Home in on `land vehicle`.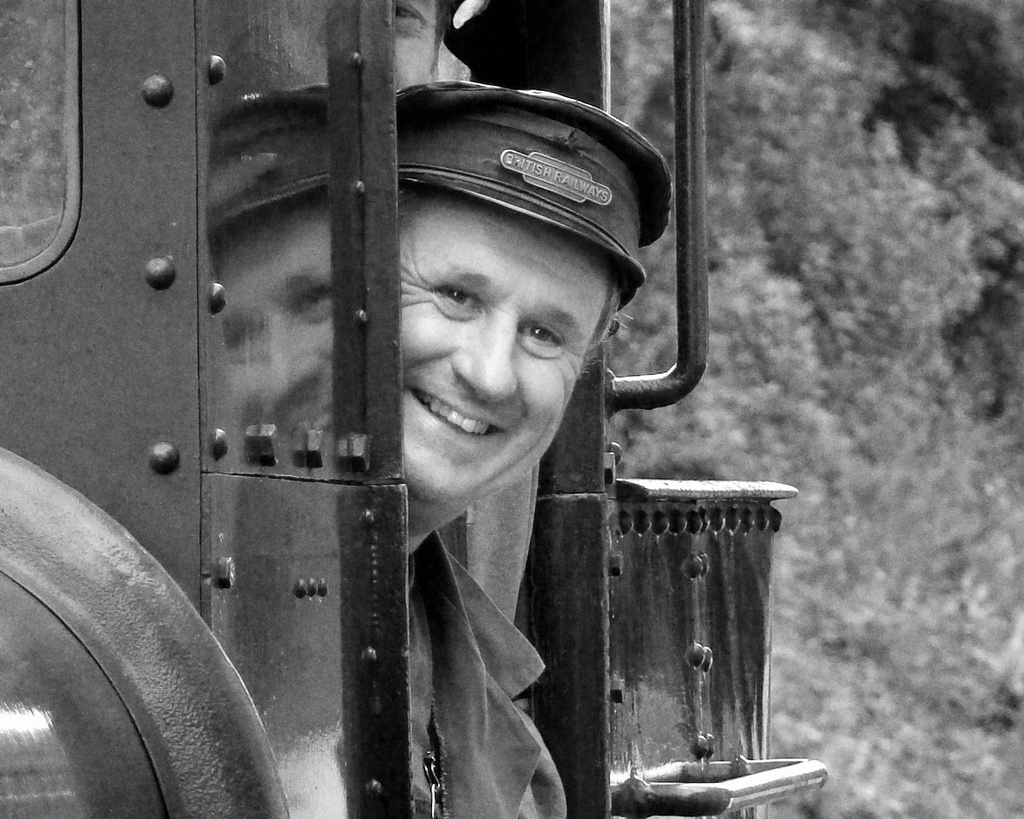
Homed in at <region>0, 0, 825, 818</region>.
